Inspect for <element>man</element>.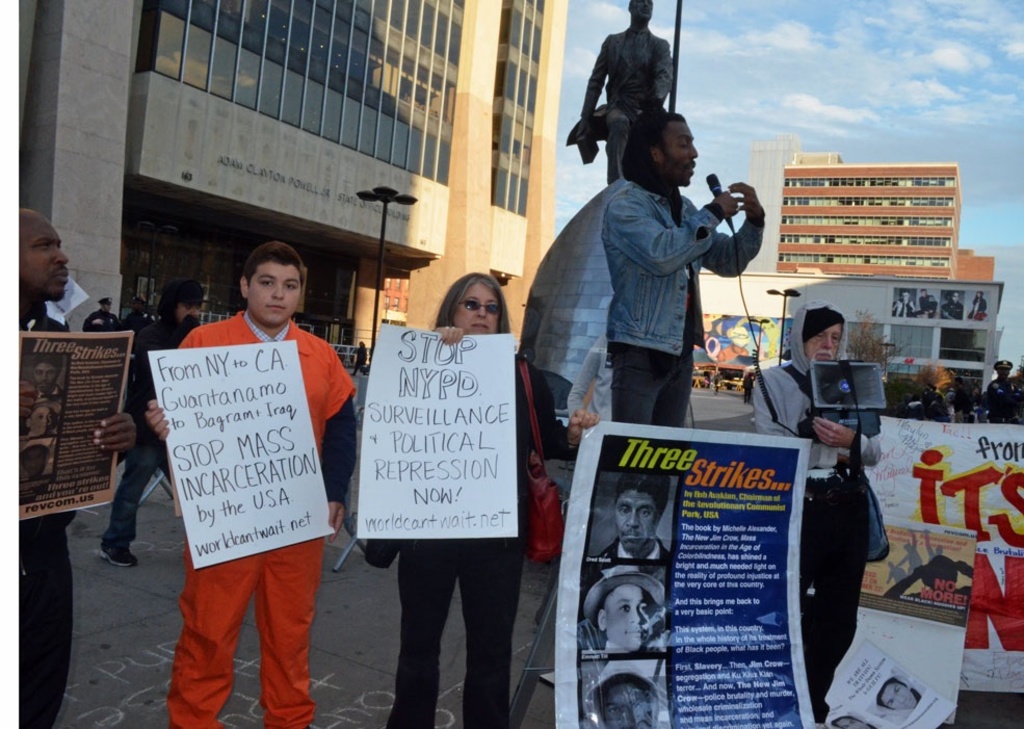
Inspection: [577,0,671,201].
